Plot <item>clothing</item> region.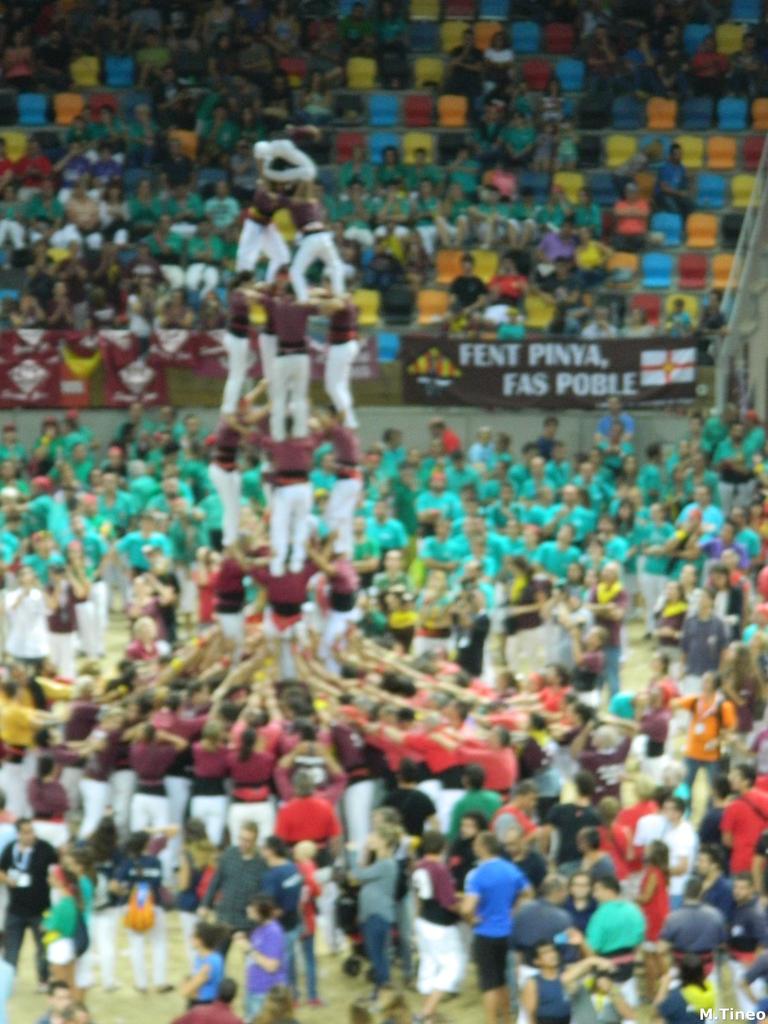
Plotted at {"left": 343, "top": 855, "right": 394, "bottom": 986}.
